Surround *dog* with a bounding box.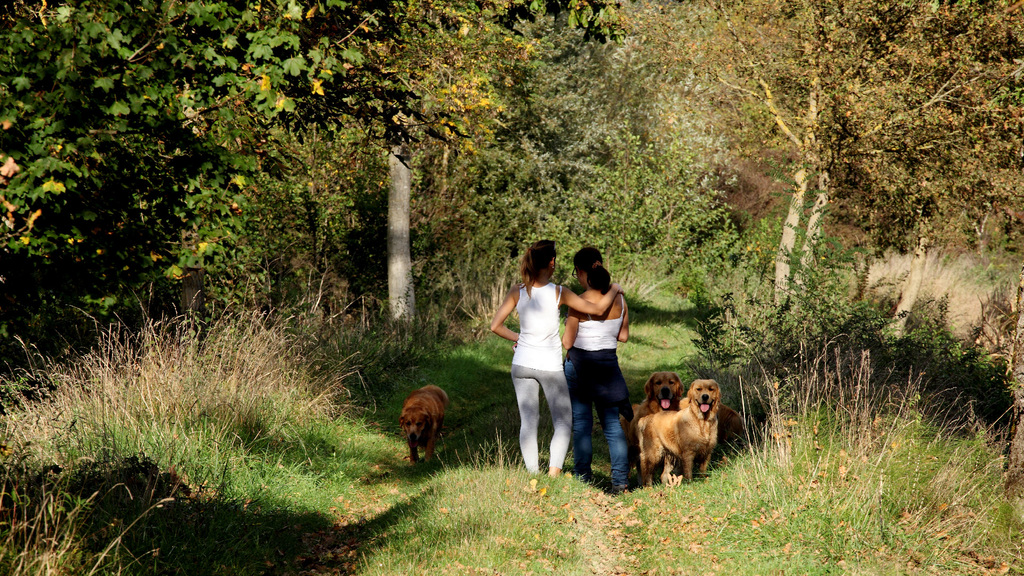
Rect(398, 384, 448, 465).
